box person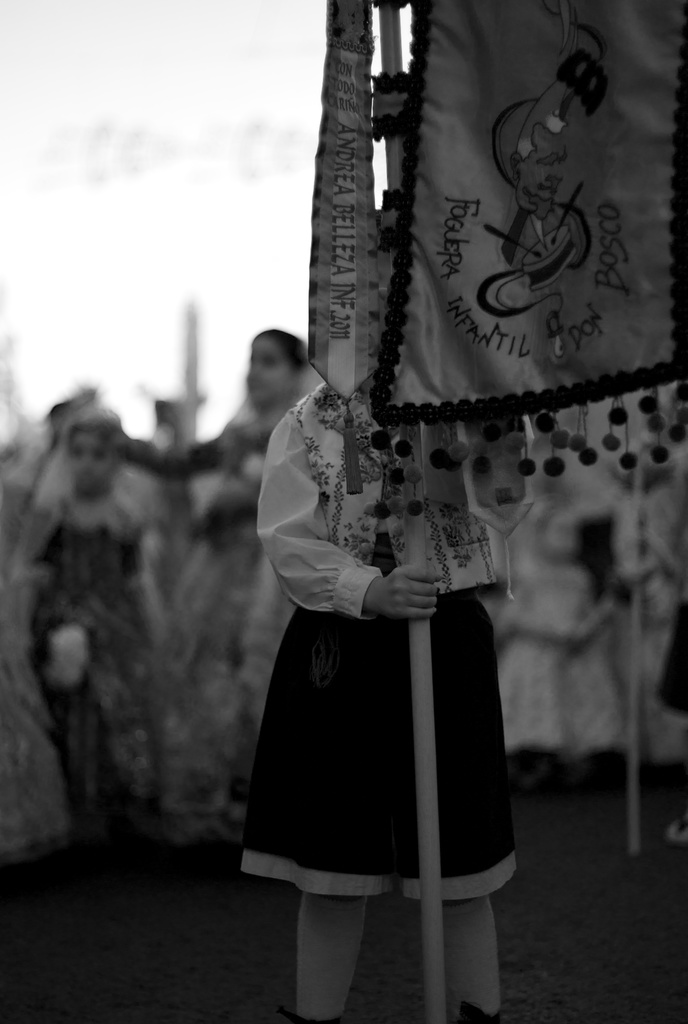
box=[496, 404, 687, 788]
